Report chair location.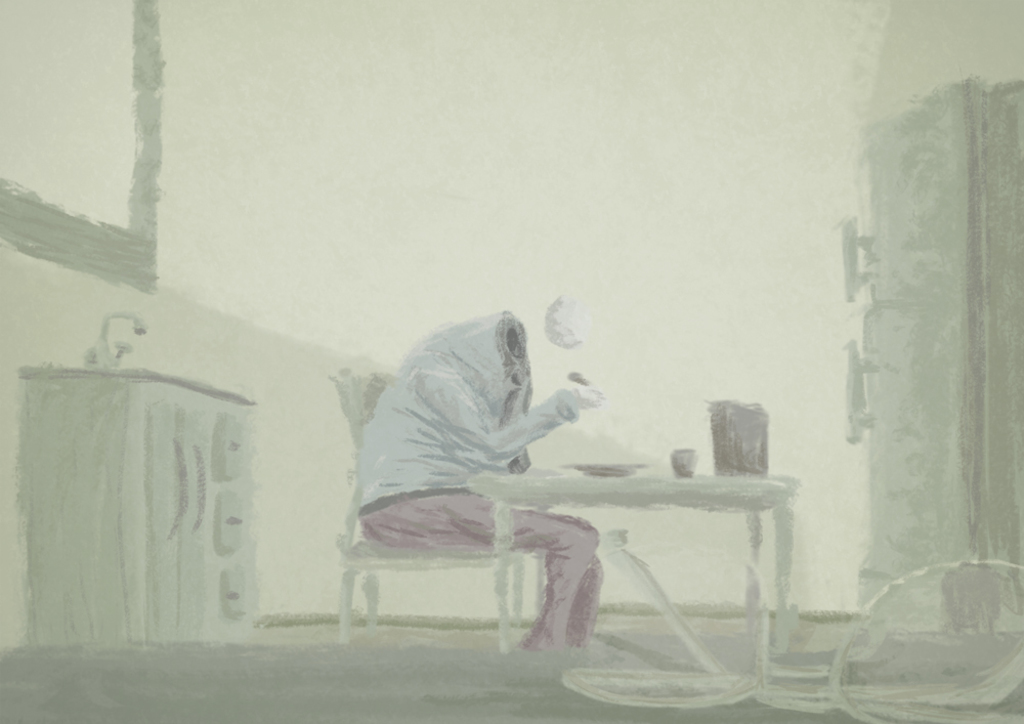
Report: crop(332, 439, 573, 659).
